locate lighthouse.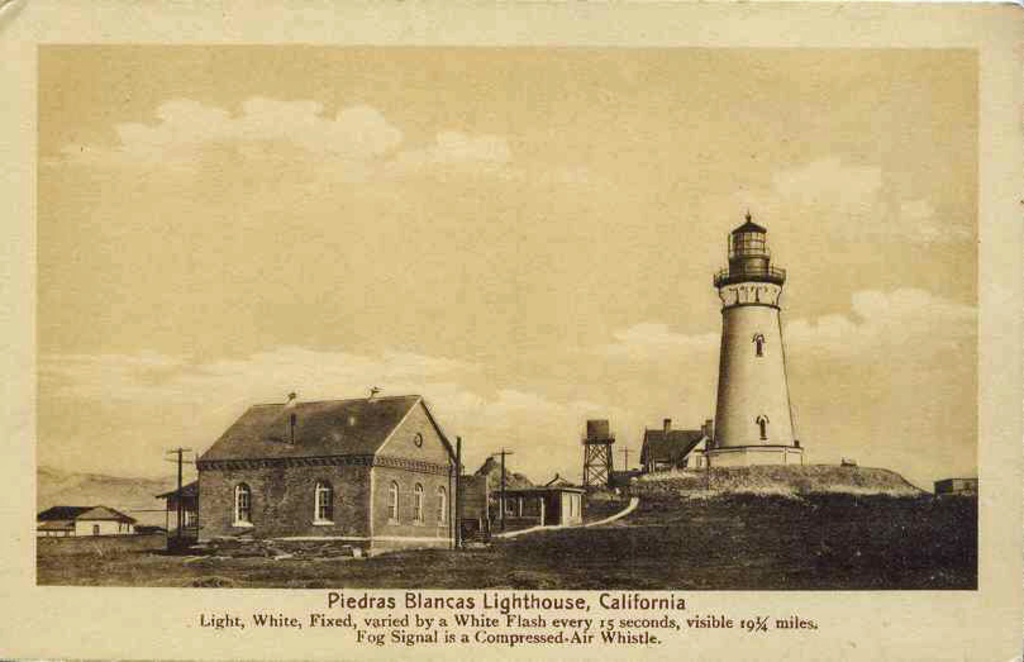
Bounding box: x1=672 y1=200 x2=816 y2=486.
